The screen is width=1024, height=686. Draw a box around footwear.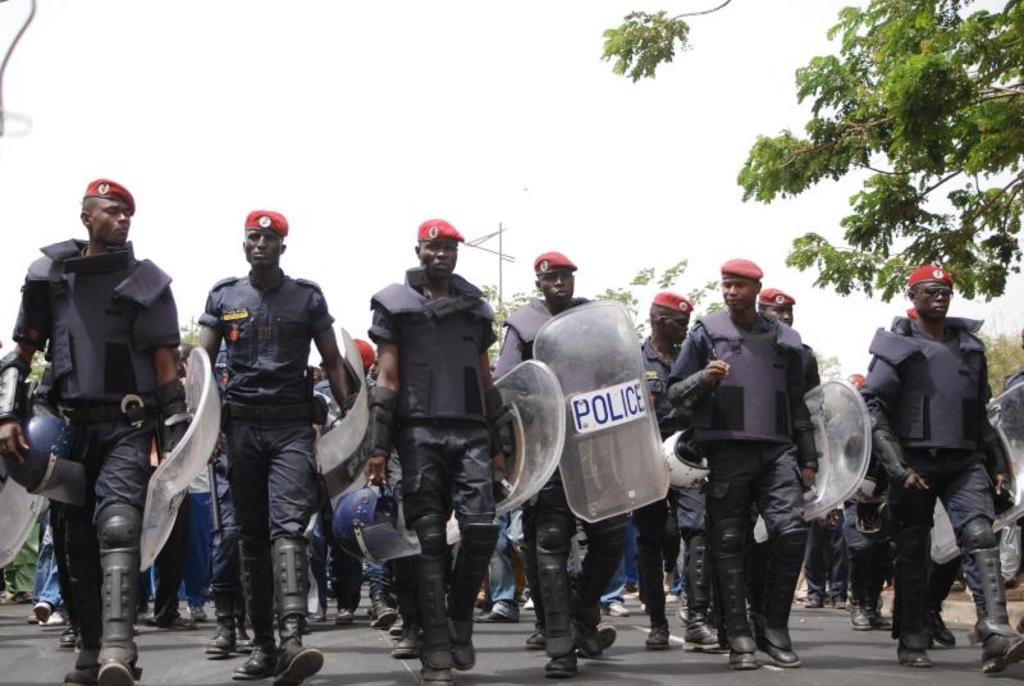
[left=899, top=636, right=929, bottom=667].
